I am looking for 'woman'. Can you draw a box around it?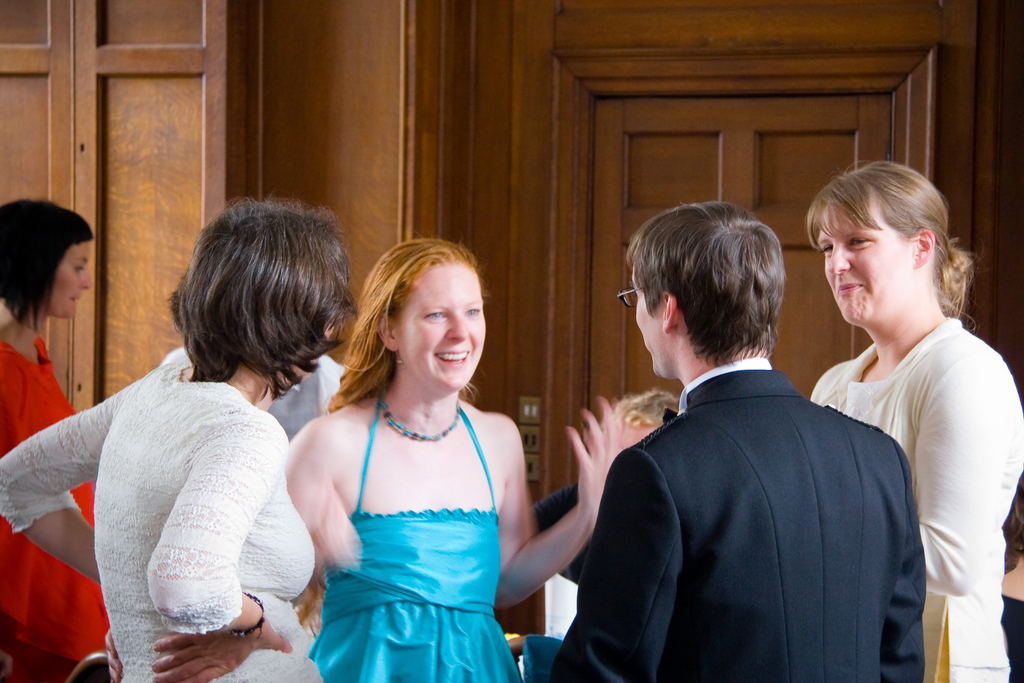
Sure, the bounding box is locate(805, 161, 1023, 682).
